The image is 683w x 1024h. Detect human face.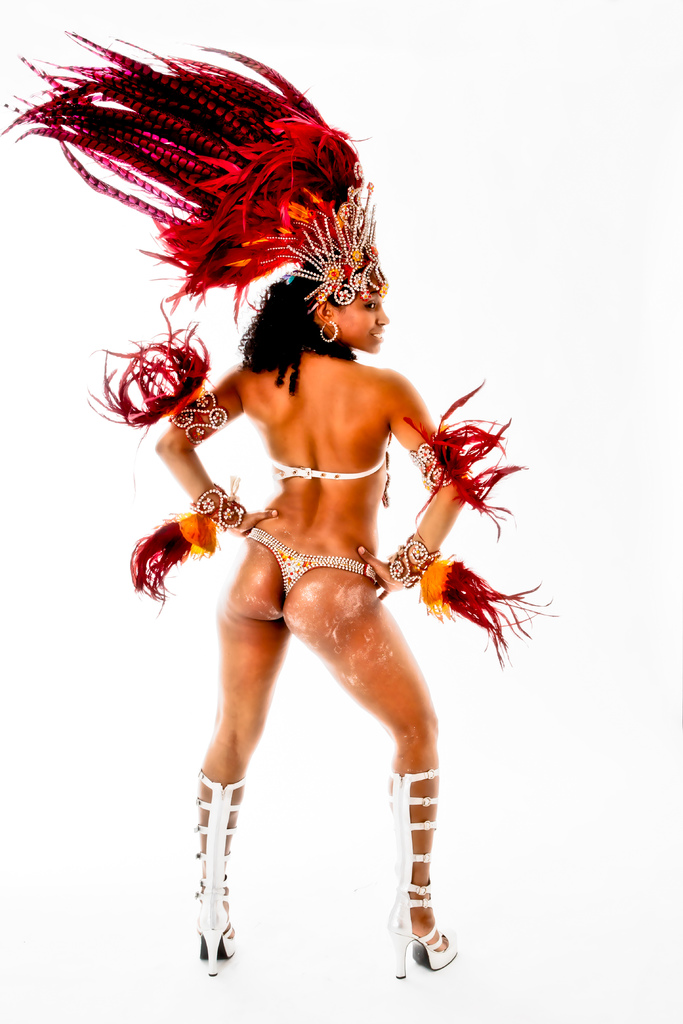
Detection: 329:290:392:356.
